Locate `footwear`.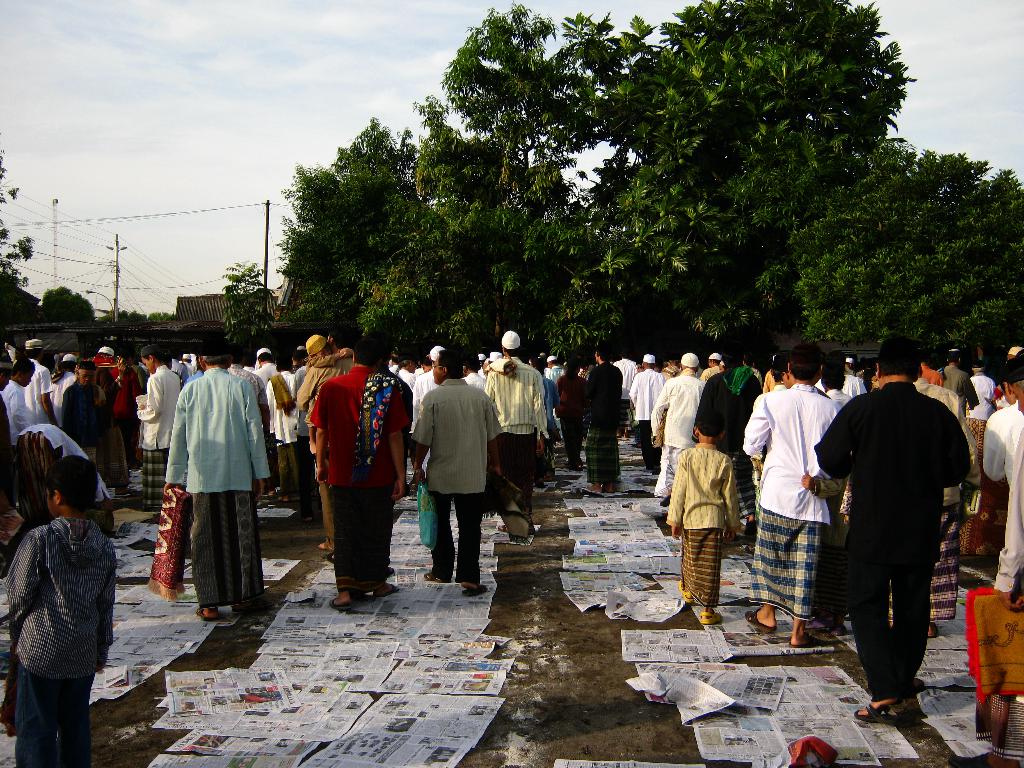
Bounding box: BBox(467, 585, 488, 598).
